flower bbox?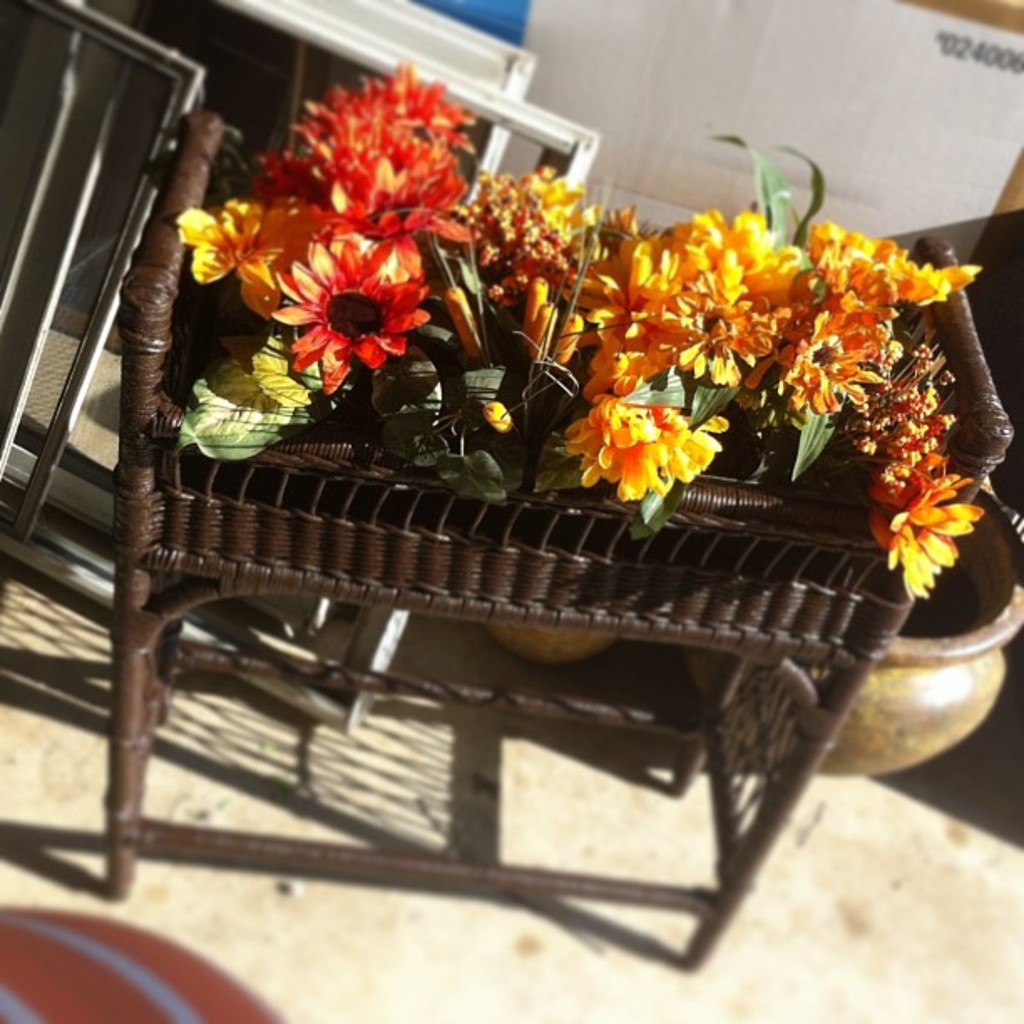
[238,191,453,381]
